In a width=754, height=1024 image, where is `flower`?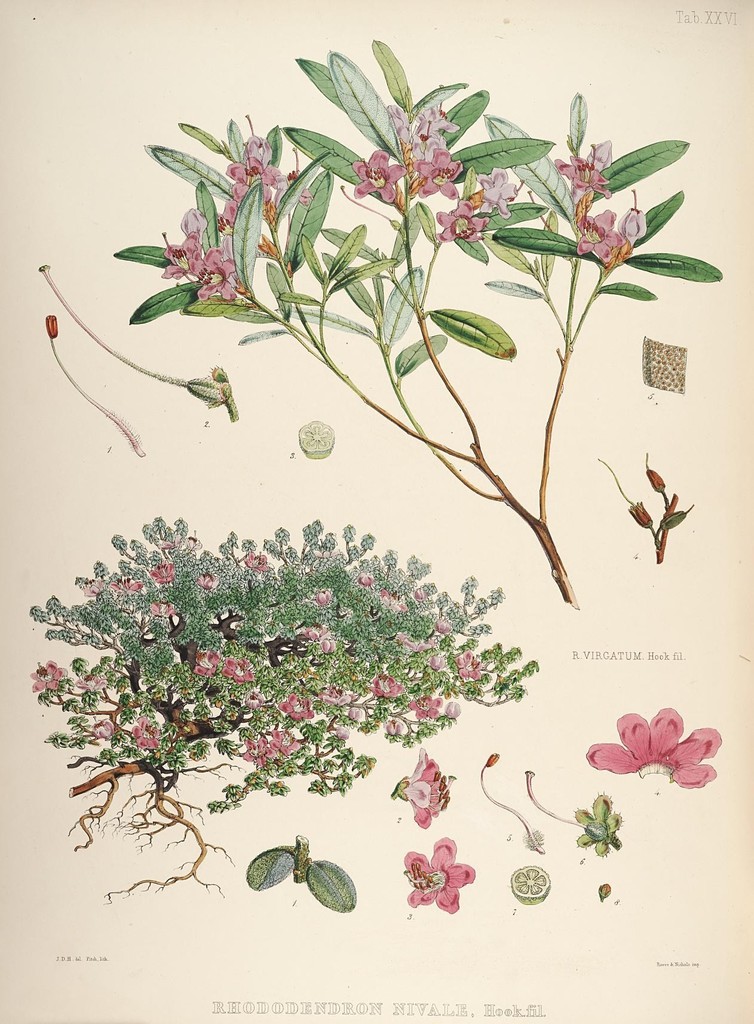
box(223, 134, 288, 214).
